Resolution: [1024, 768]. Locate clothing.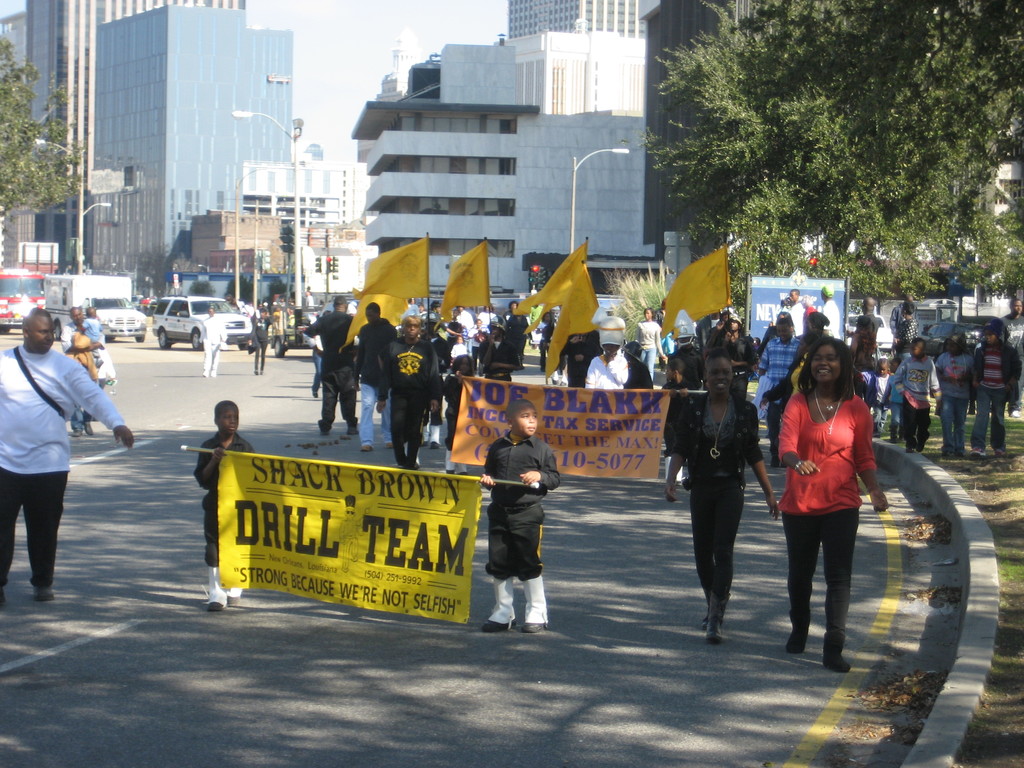
box=[0, 348, 133, 595].
